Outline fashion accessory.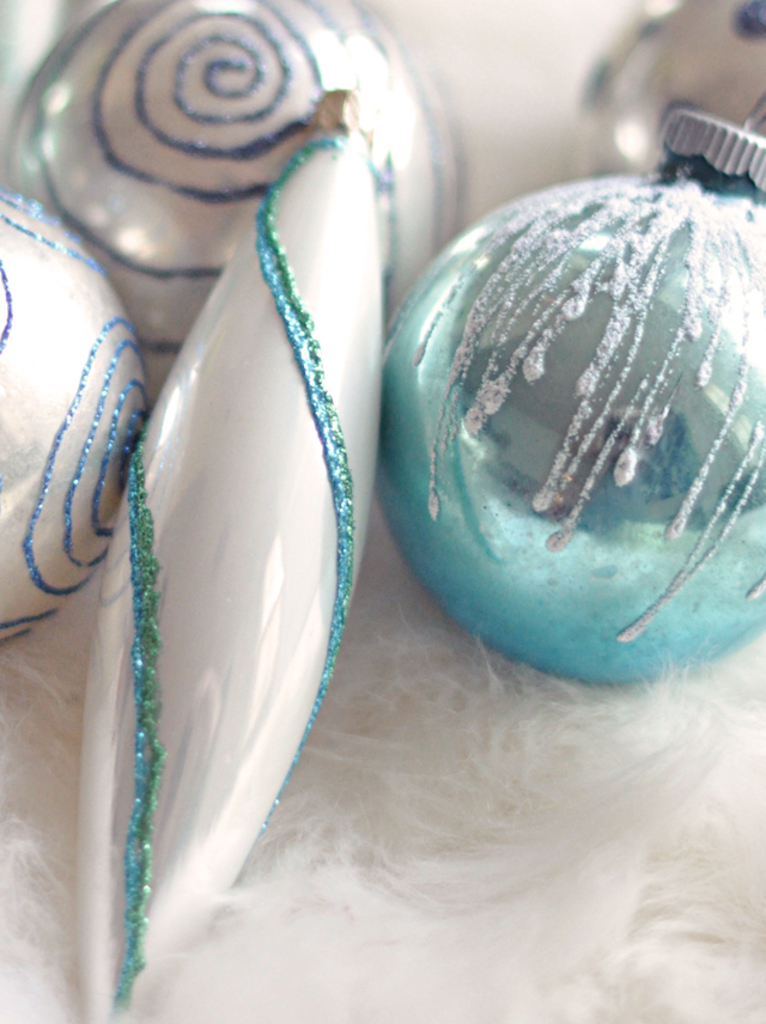
Outline: bbox(10, 0, 463, 389).
